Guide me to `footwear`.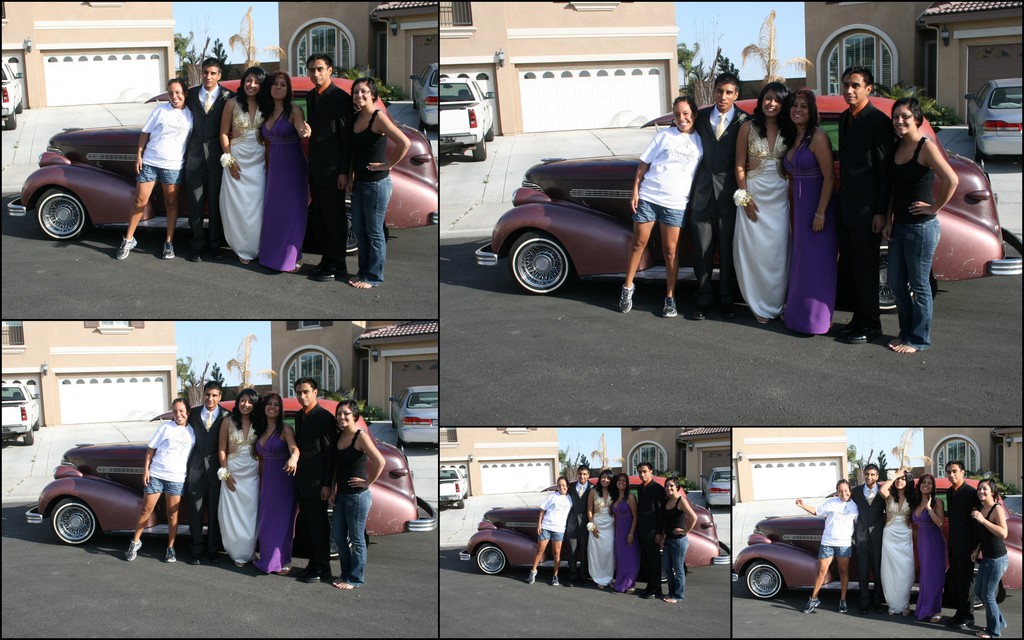
Guidance: select_region(662, 296, 678, 316).
